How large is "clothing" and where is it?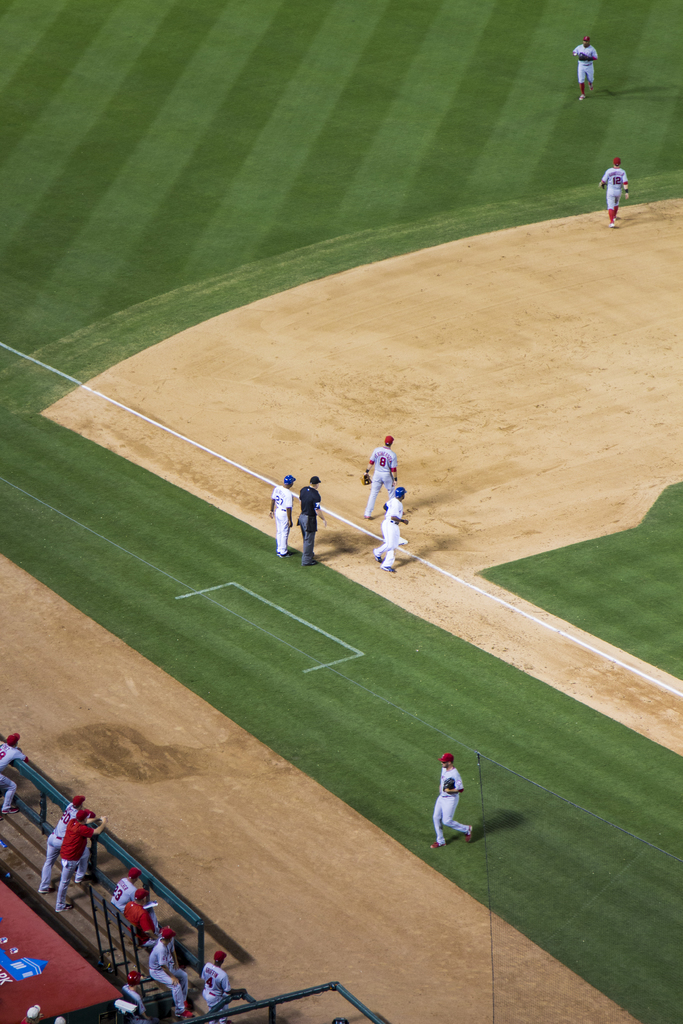
Bounding box: x1=366, y1=449, x2=399, y2=517.
